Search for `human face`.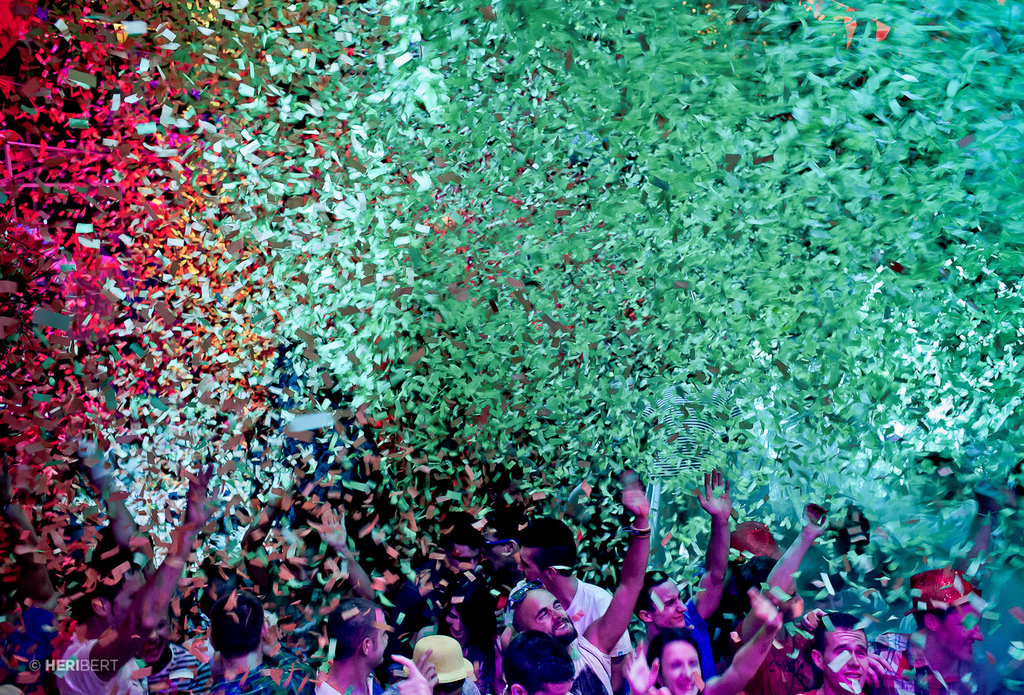
Found at (377, 614, 394, 668).
